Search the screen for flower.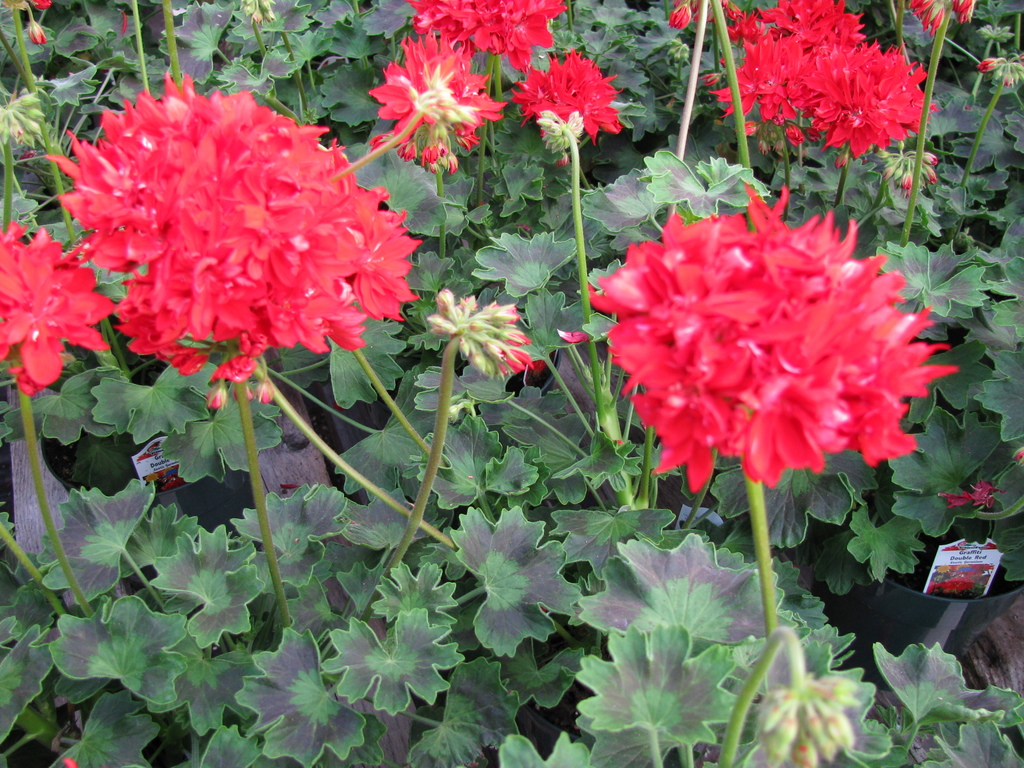
Found at 425:286:544:381.
